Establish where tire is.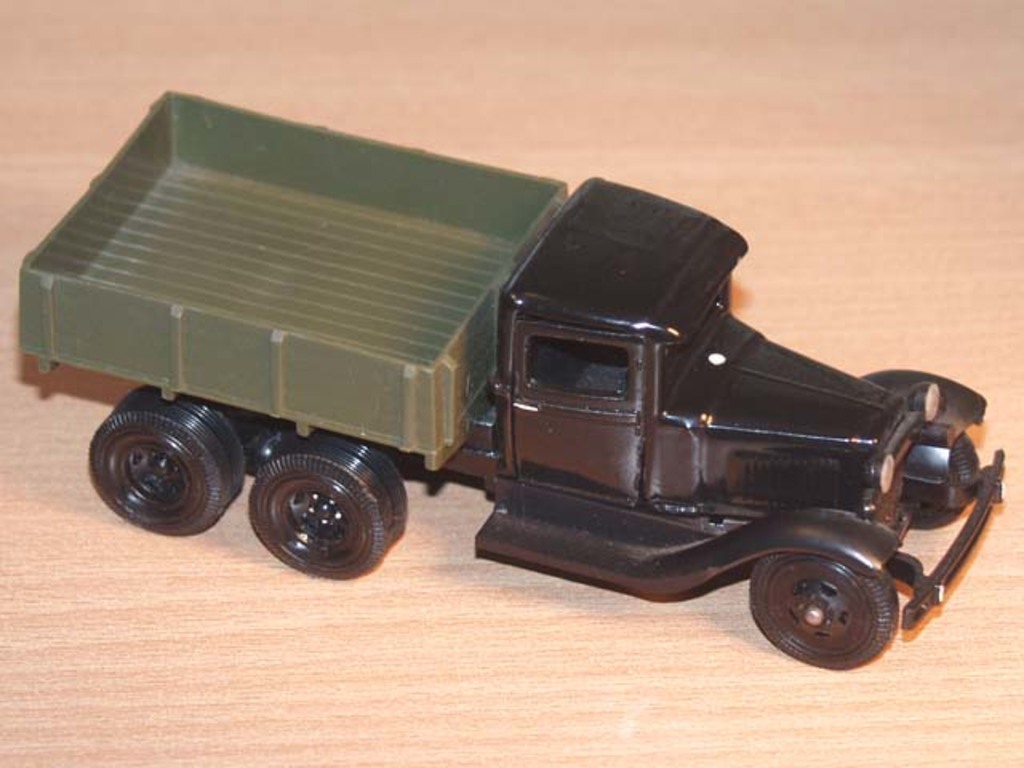
Established at [x1=91, y1=384, x2=253, y2=536].
